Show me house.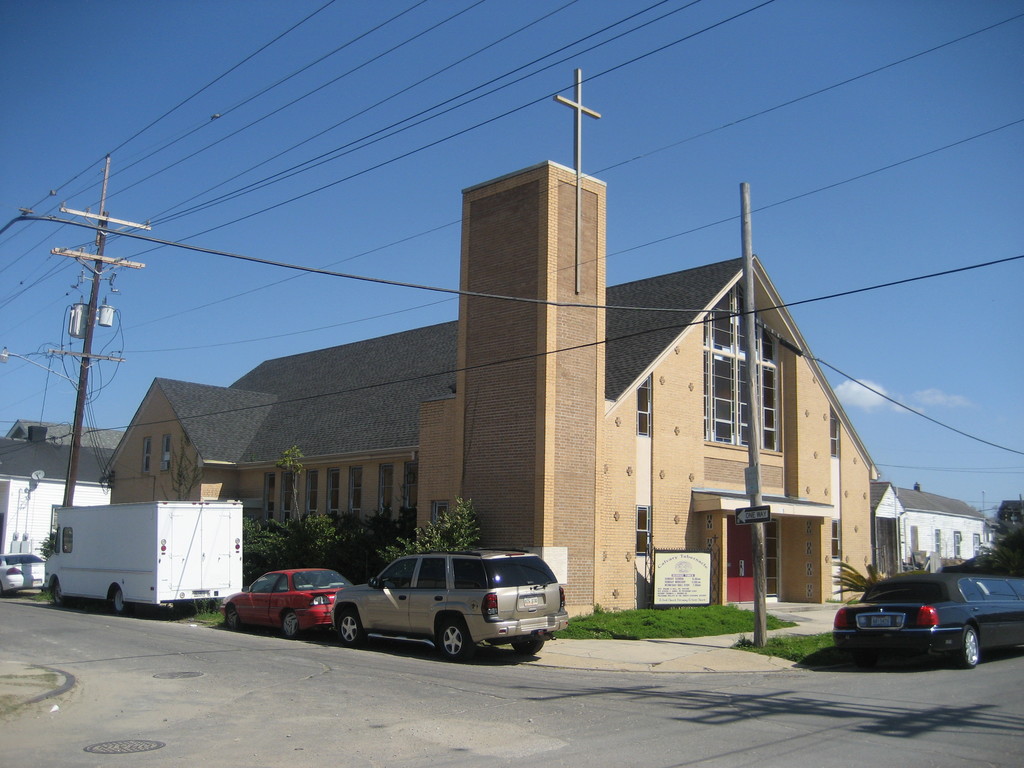
house is here: locate(0, 433, 116, 597).
